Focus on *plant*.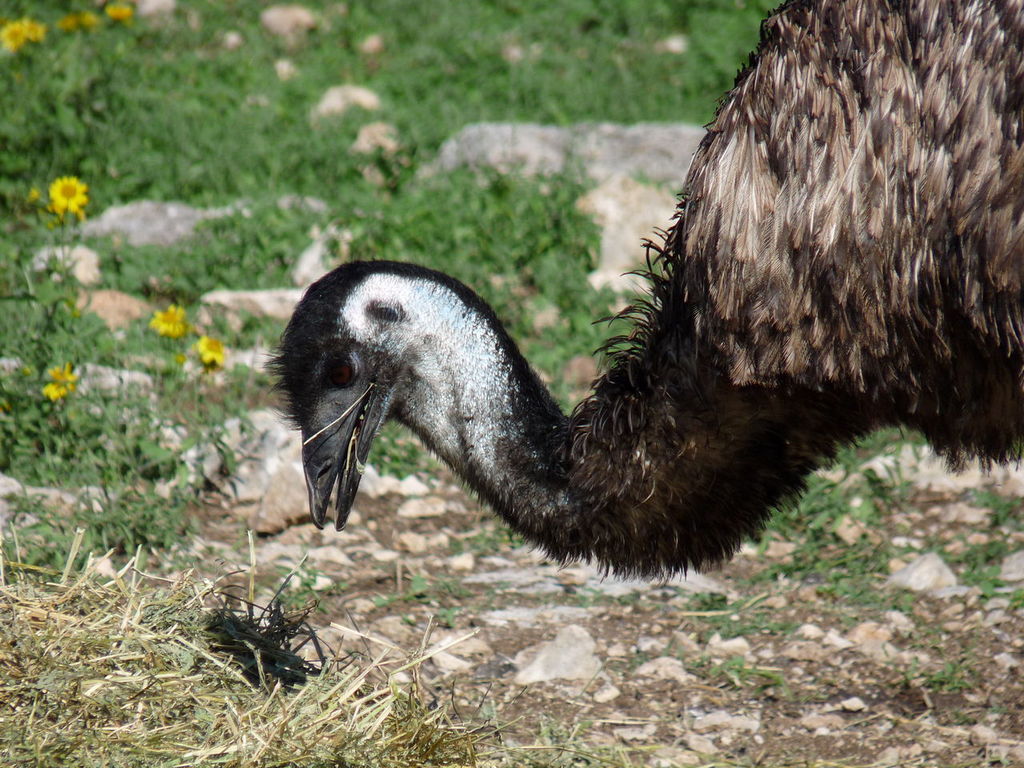
Focused at <bbox>926, 658, 979, 693</bbox>.
